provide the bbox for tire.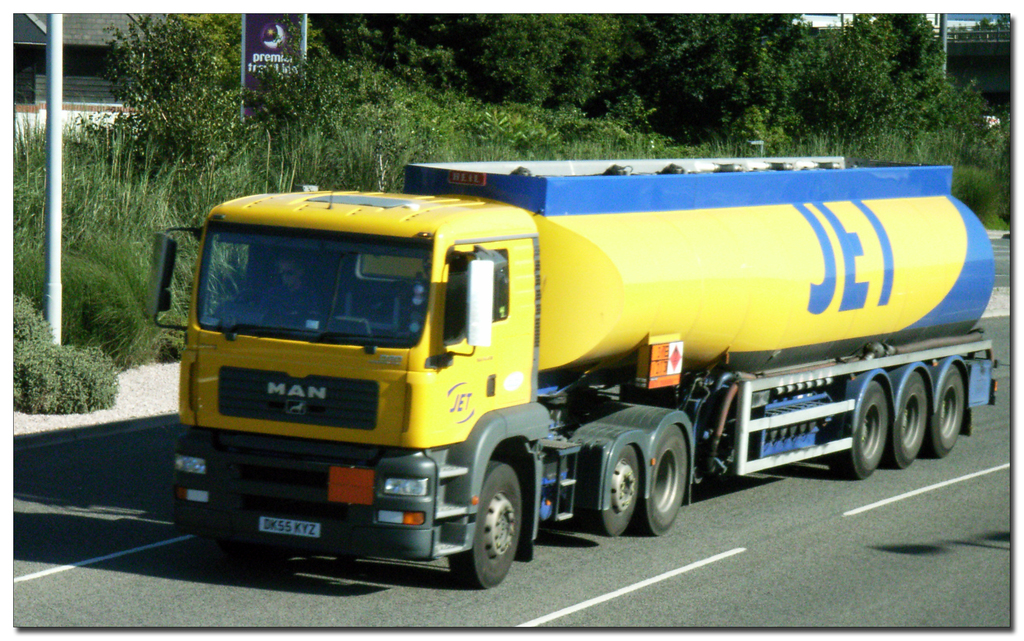
{"left": 829, "top": 380, "right": 886, "bottom": 479}.
